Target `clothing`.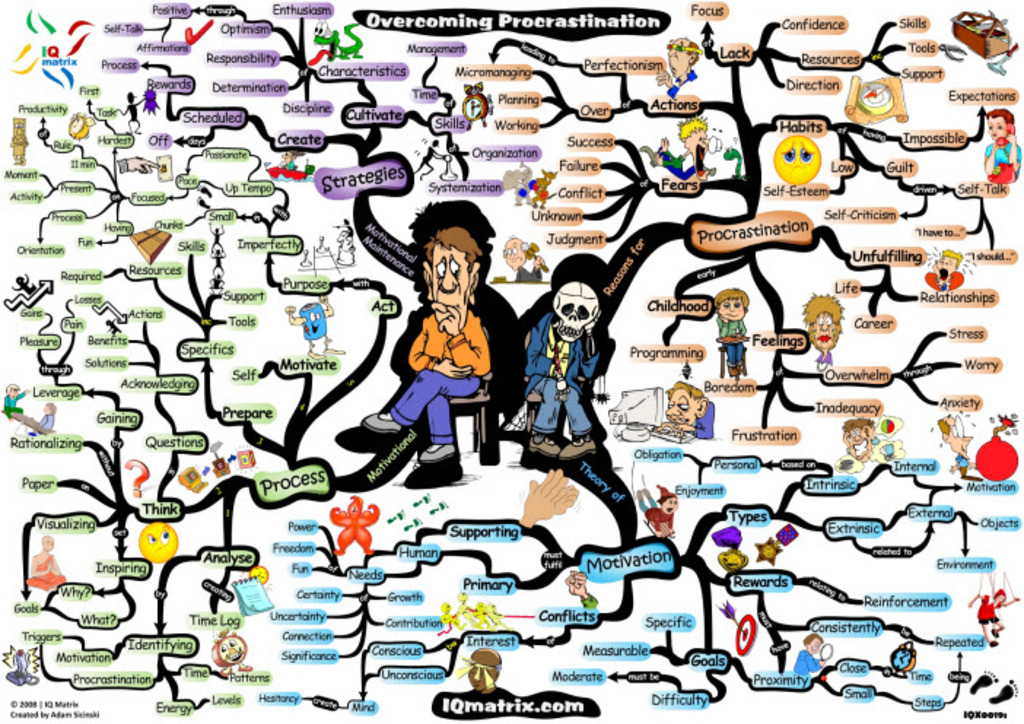
Target region: x1=719, y1=318, x2=745, y2=366.
